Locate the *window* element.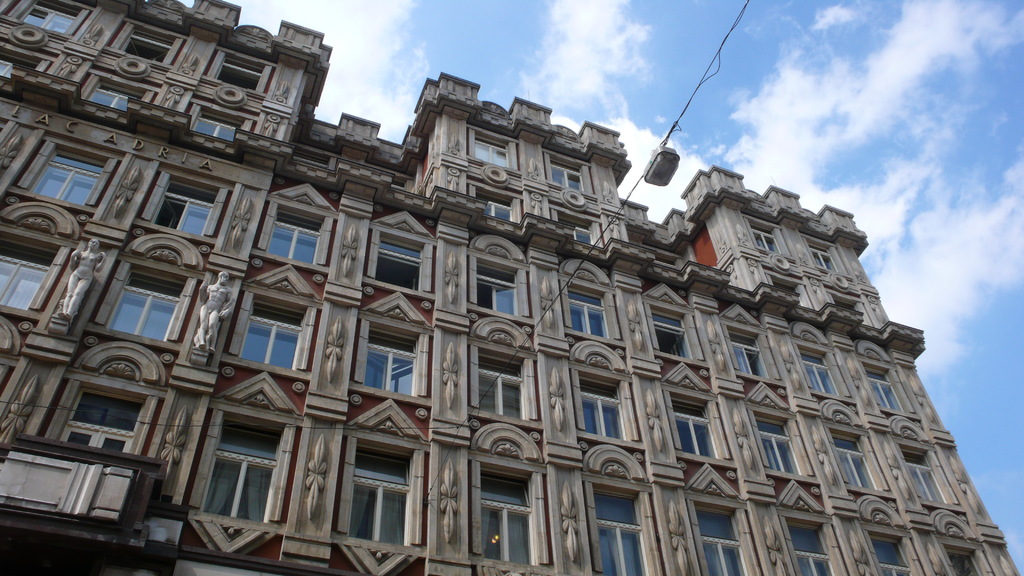
Element bbox: Rect(14, 134, 120, 216).
